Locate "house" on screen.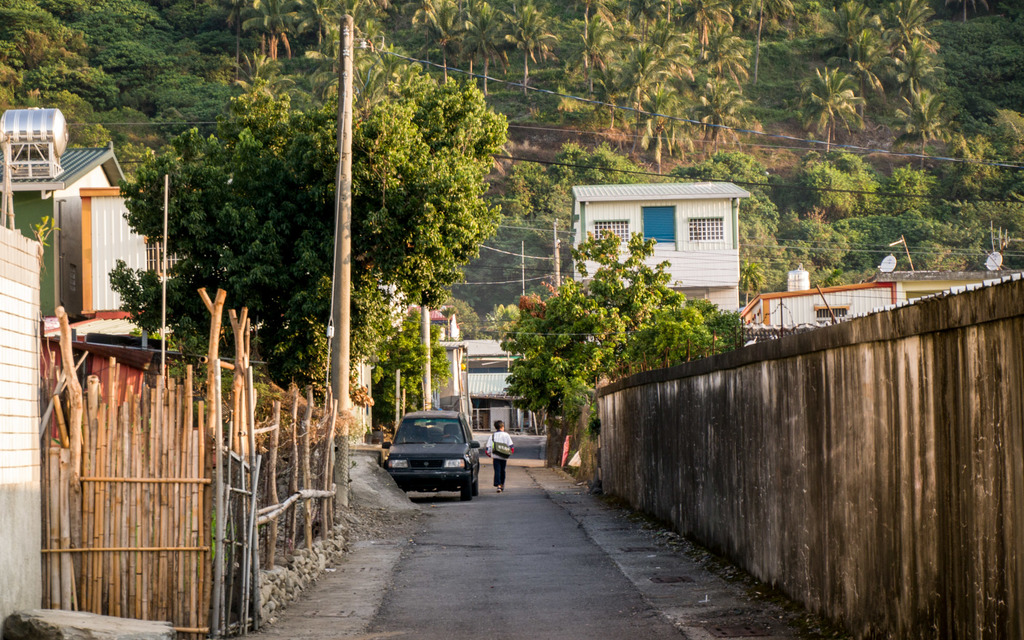
On screen at BBox(4, 141, 175, 326).
